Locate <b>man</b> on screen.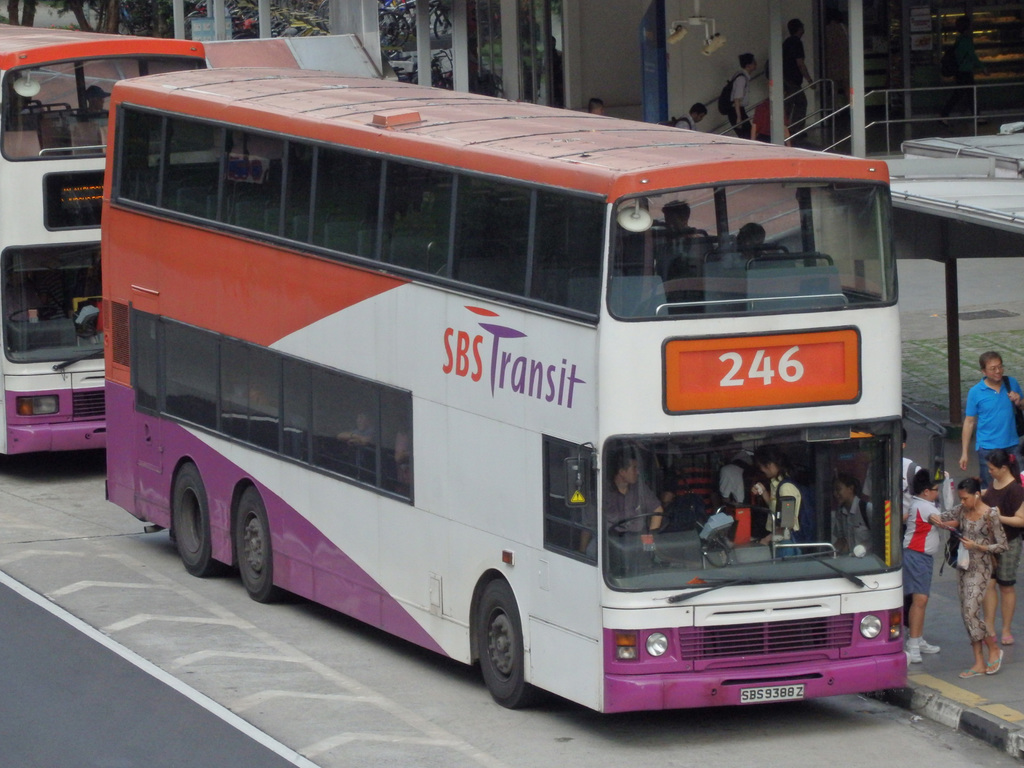
On screen at <bbox>748, 90, 780, 160</bbox>.
